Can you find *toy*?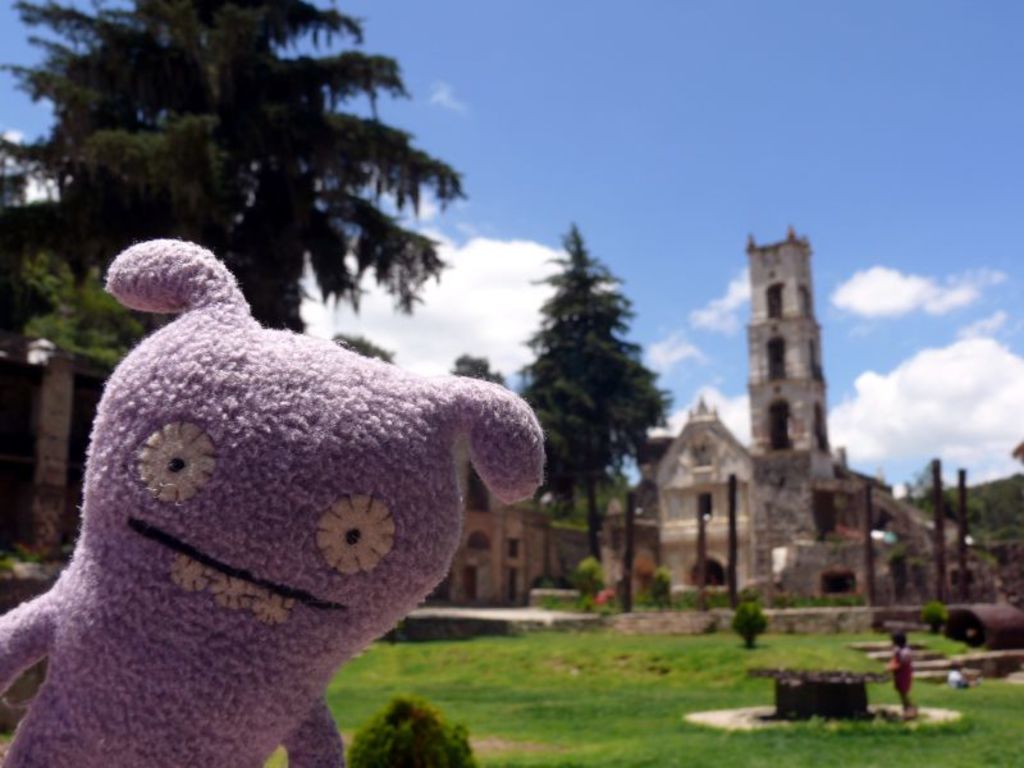
Yes, bounding box: region(0, 233, 554, 767).
